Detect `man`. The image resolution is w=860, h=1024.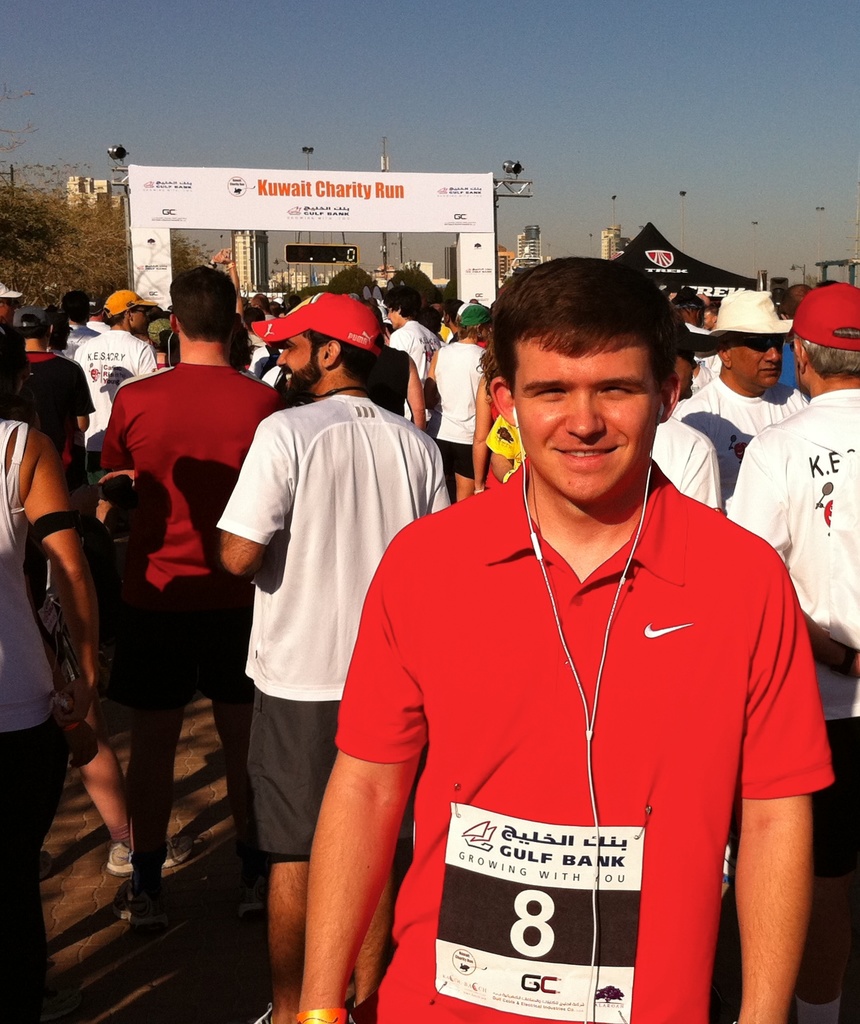
rect(291, 244, 813, 1013).
